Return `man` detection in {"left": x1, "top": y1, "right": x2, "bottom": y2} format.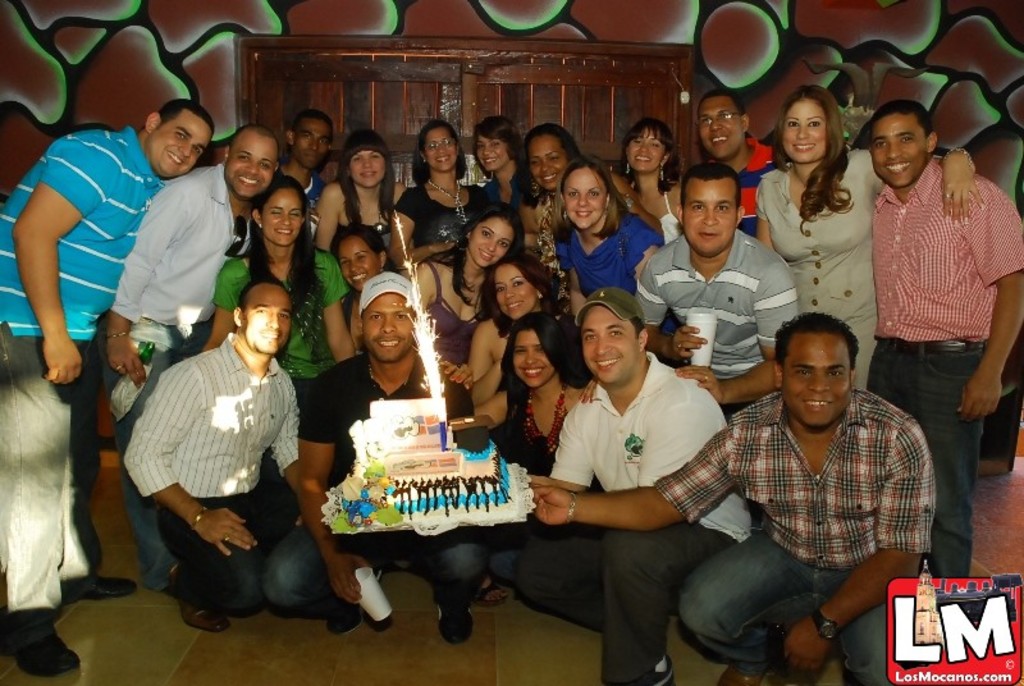
{"left": 630, "top": 166, "right": 808, "bottom": 422}.
